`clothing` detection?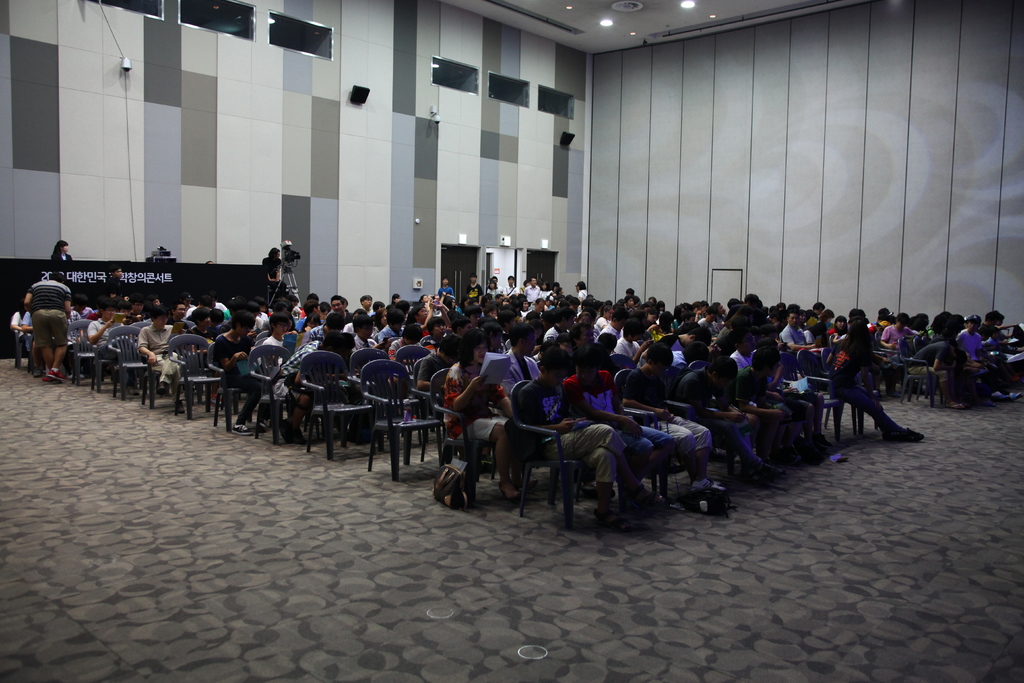
[left=415, top=335, right=444, bottom=356]
